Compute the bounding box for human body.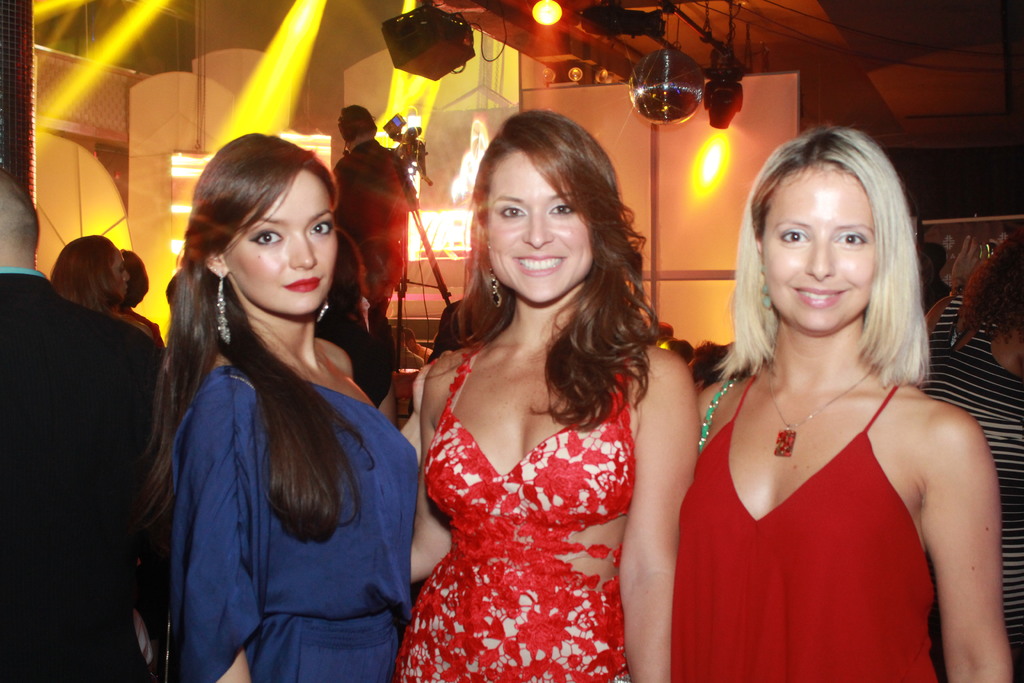
pyautogui.locateOnScreen(693, 344, 1016, 682).
